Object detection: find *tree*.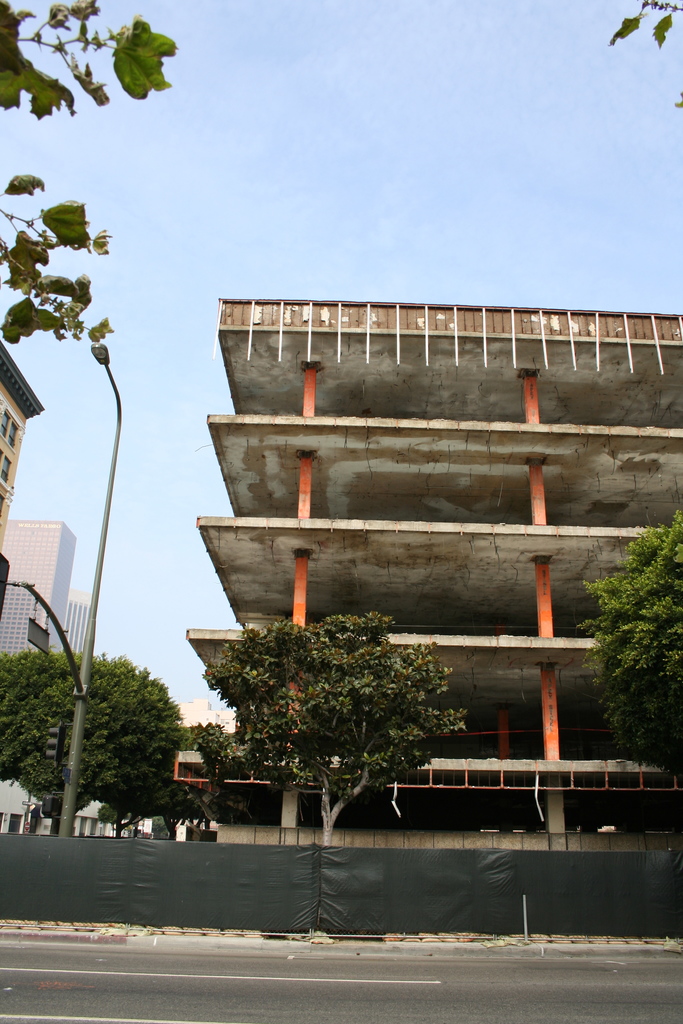
locate(0, 646, 184, 839).
